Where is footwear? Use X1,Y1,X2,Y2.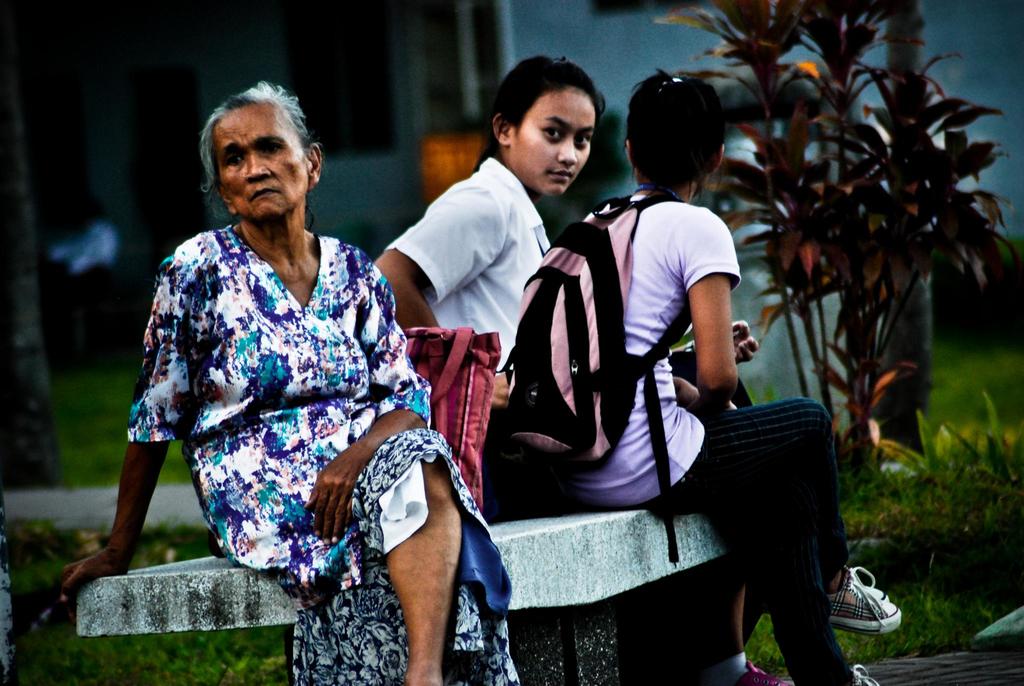
725,660,797,685.
